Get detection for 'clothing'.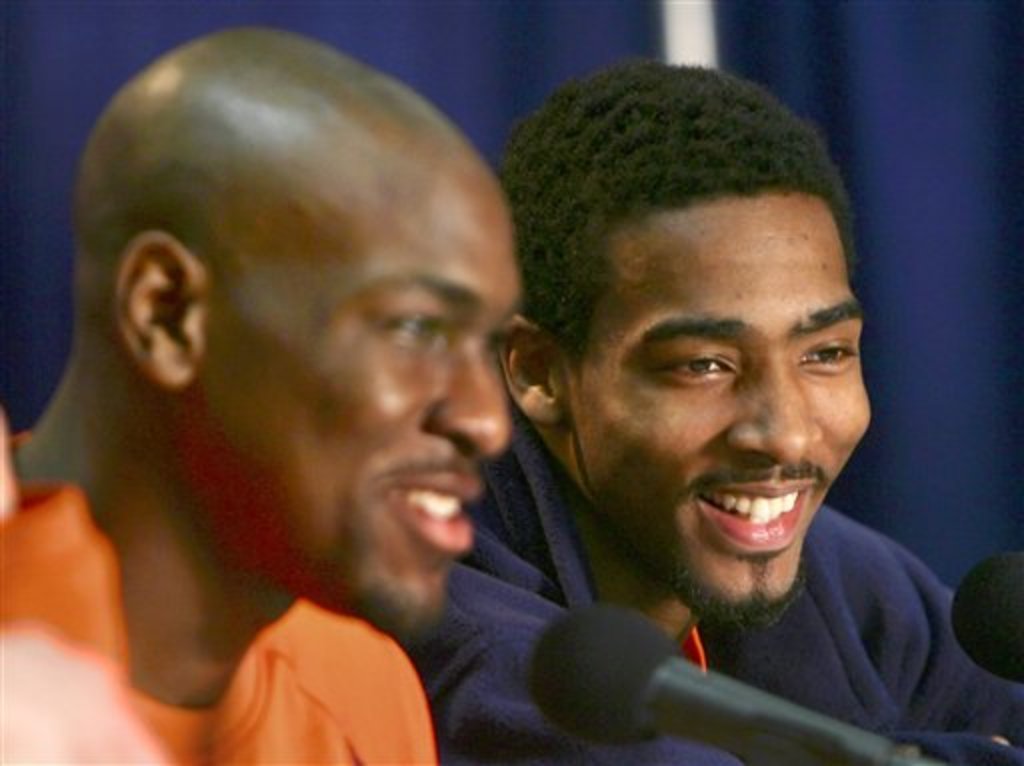
Detection: x1=356, y1=420, x2=1022, y2=756.
